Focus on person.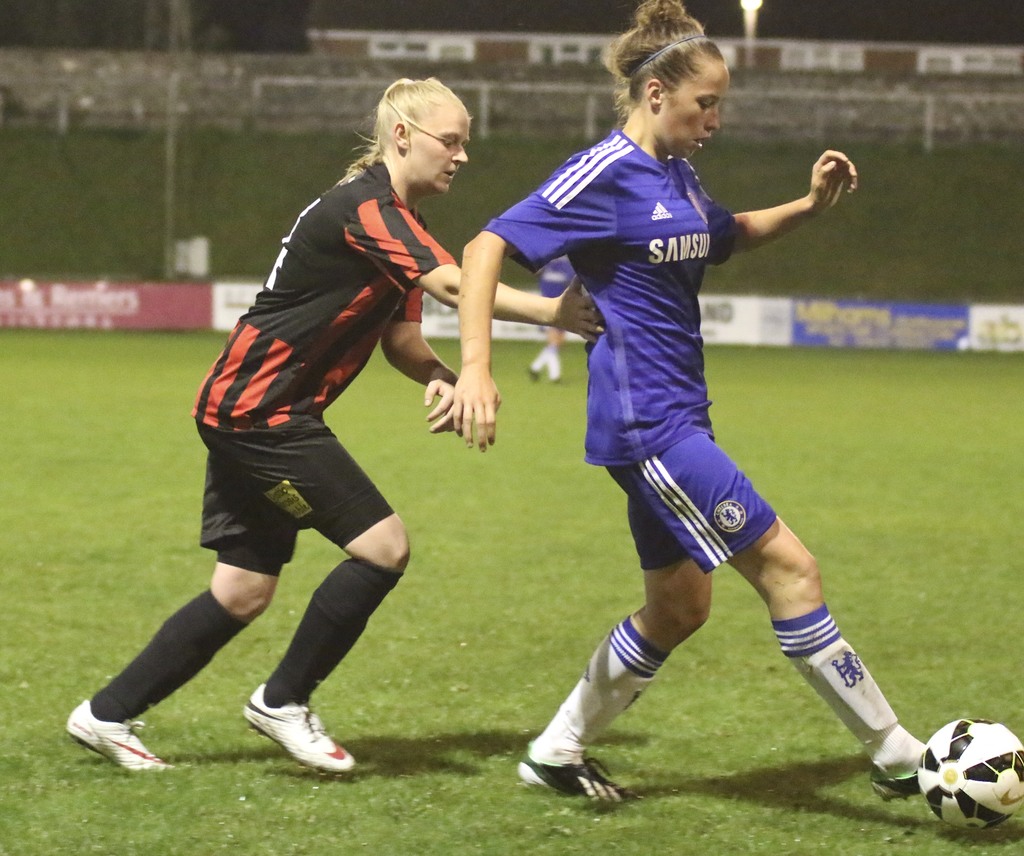
Focused at l=136, t=92, r=475, b=804.
